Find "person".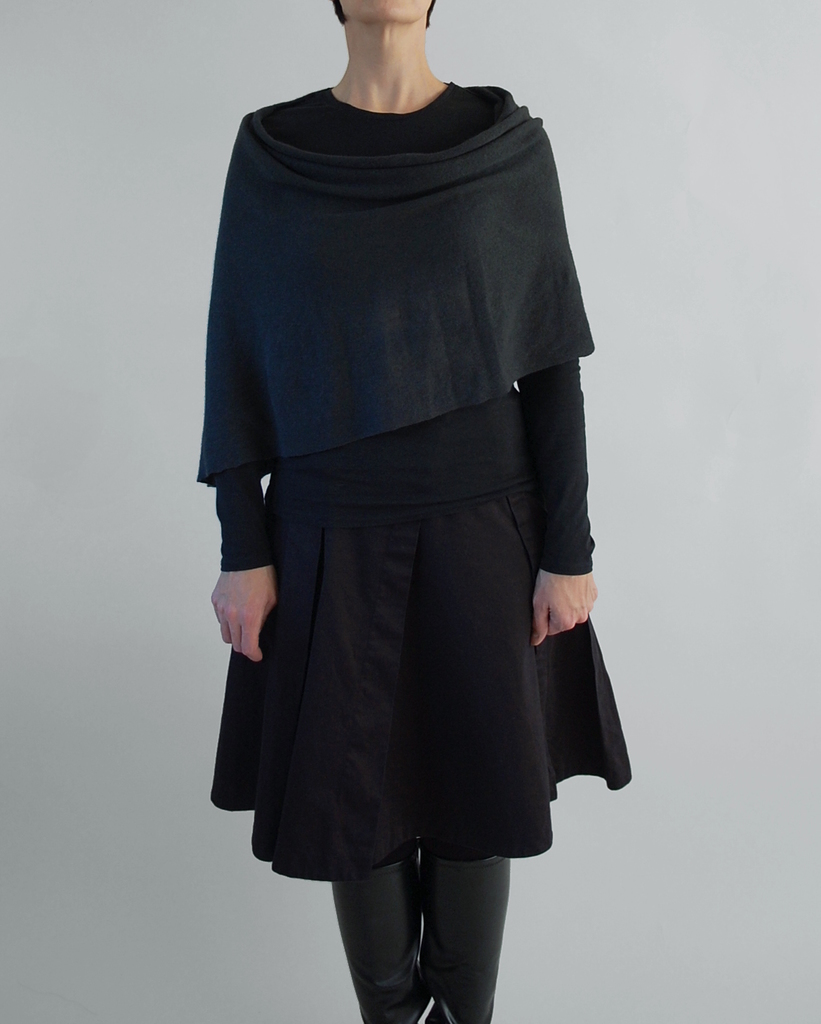
(201, 0, 648, 1023).
